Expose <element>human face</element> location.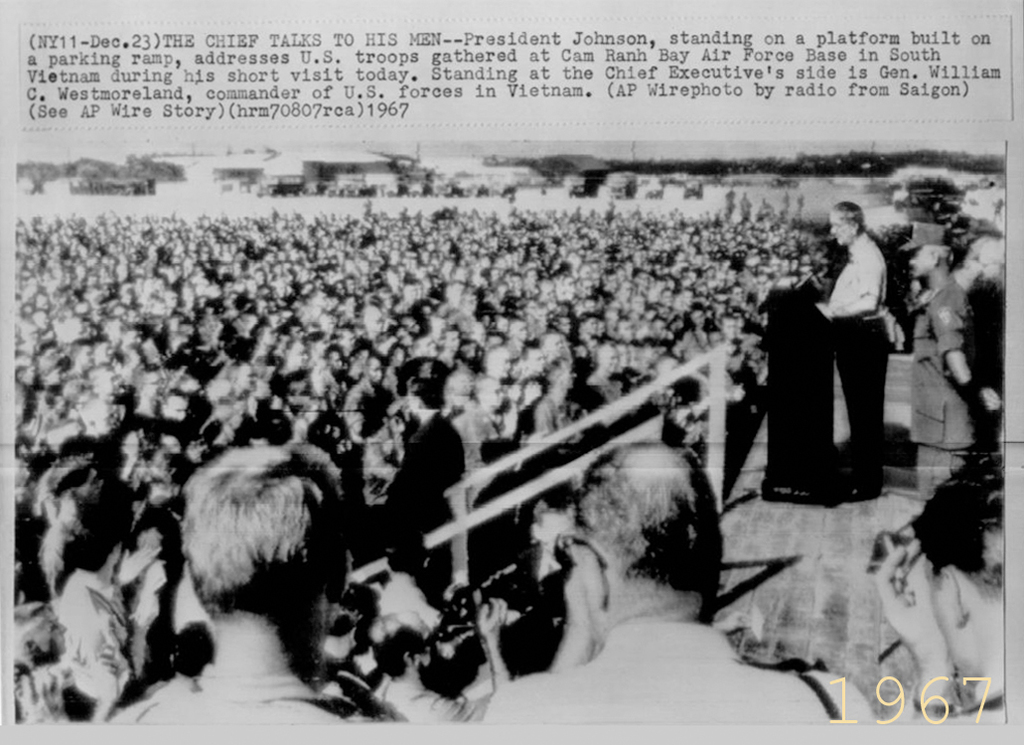
Exposed at region(912, 246, 936, 272).
